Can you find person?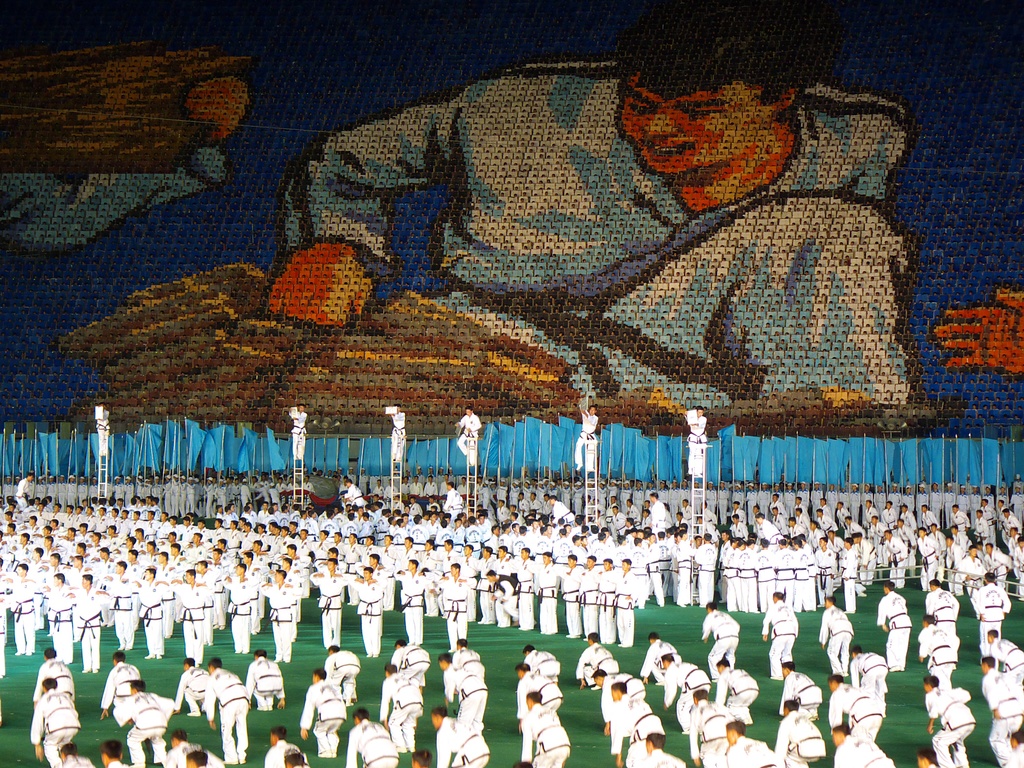
Yes, bounding box: crop(574, 402, 599, 470).
